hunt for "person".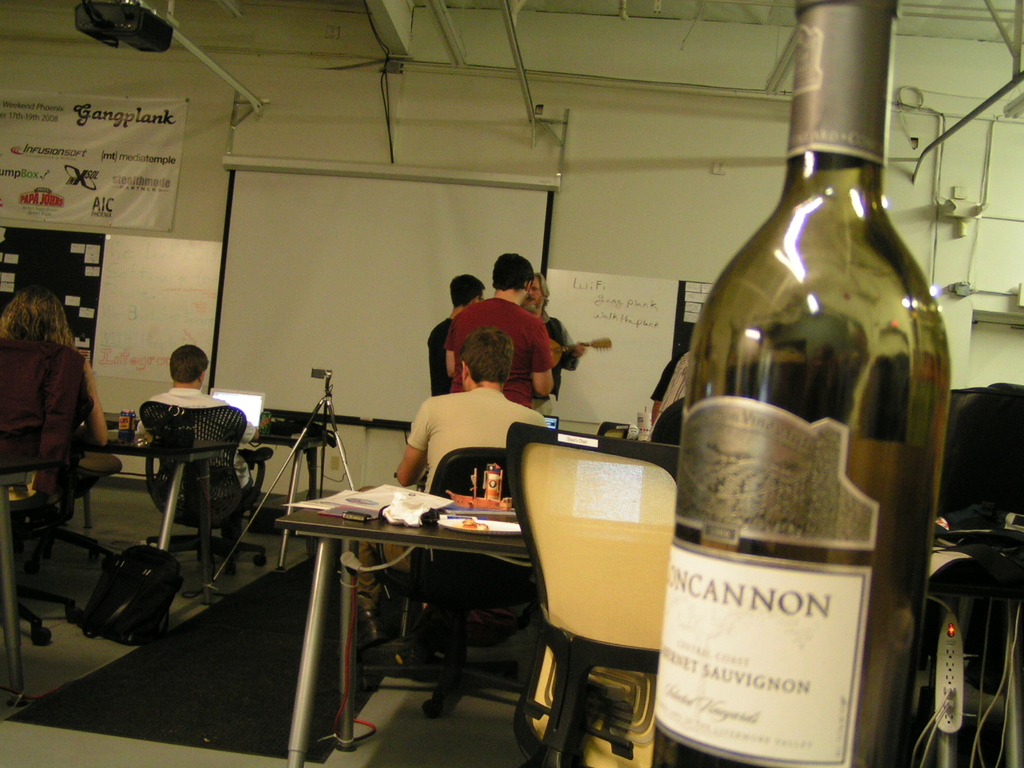
Hunted down at 447,253,557,407.
